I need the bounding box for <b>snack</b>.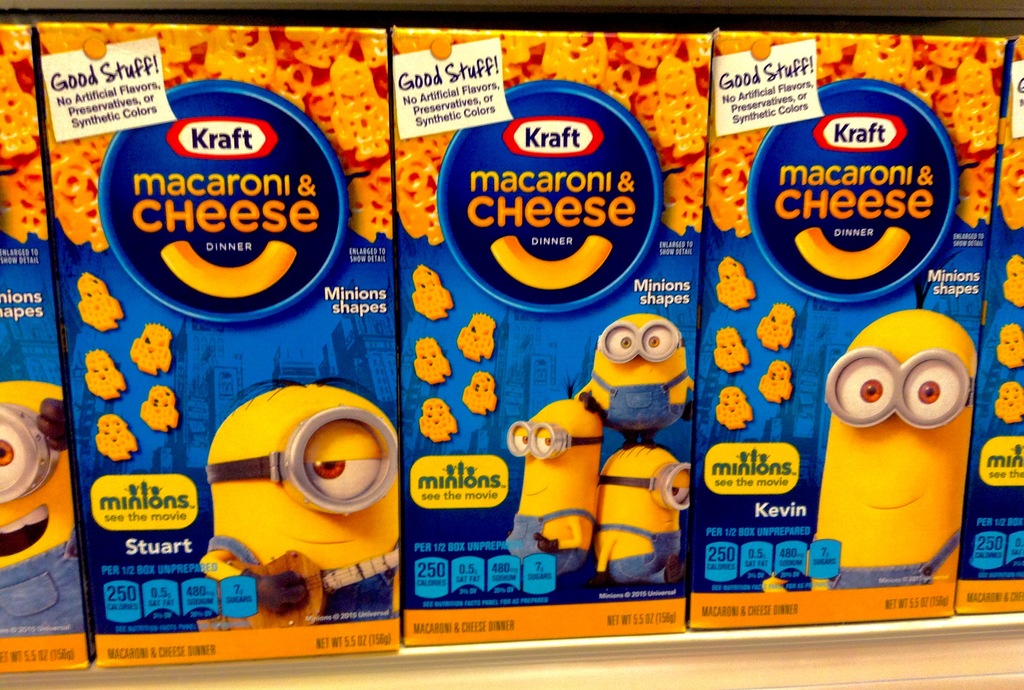
Here it is: {"left": 996, "top": 381, "right": 1023, "bottom": 420}.
